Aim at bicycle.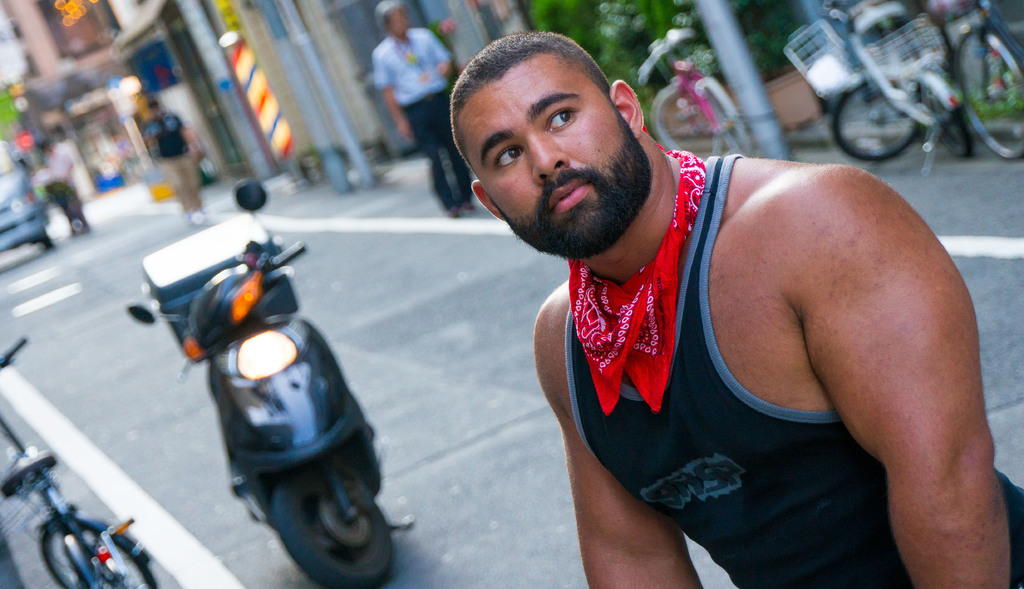
Aimed at 0/433/156/588.
